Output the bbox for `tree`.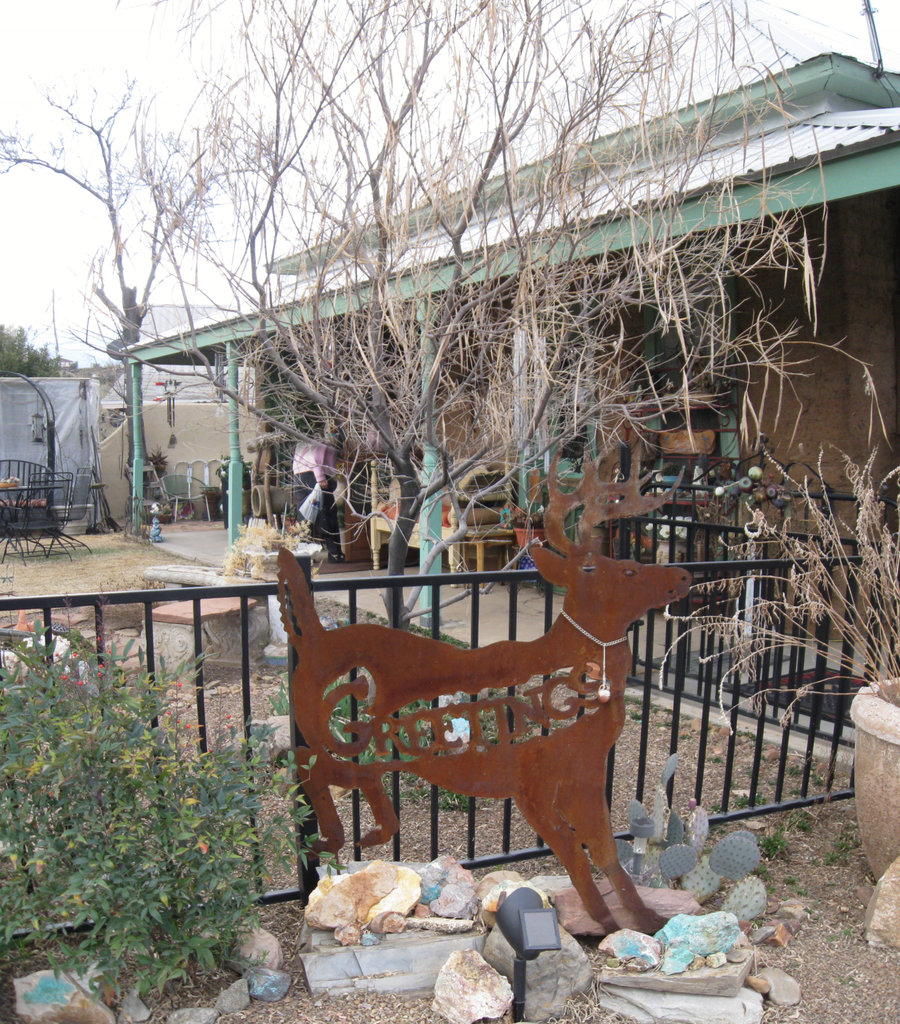
[x1=0, y1=317, x2=73, y2=375].
